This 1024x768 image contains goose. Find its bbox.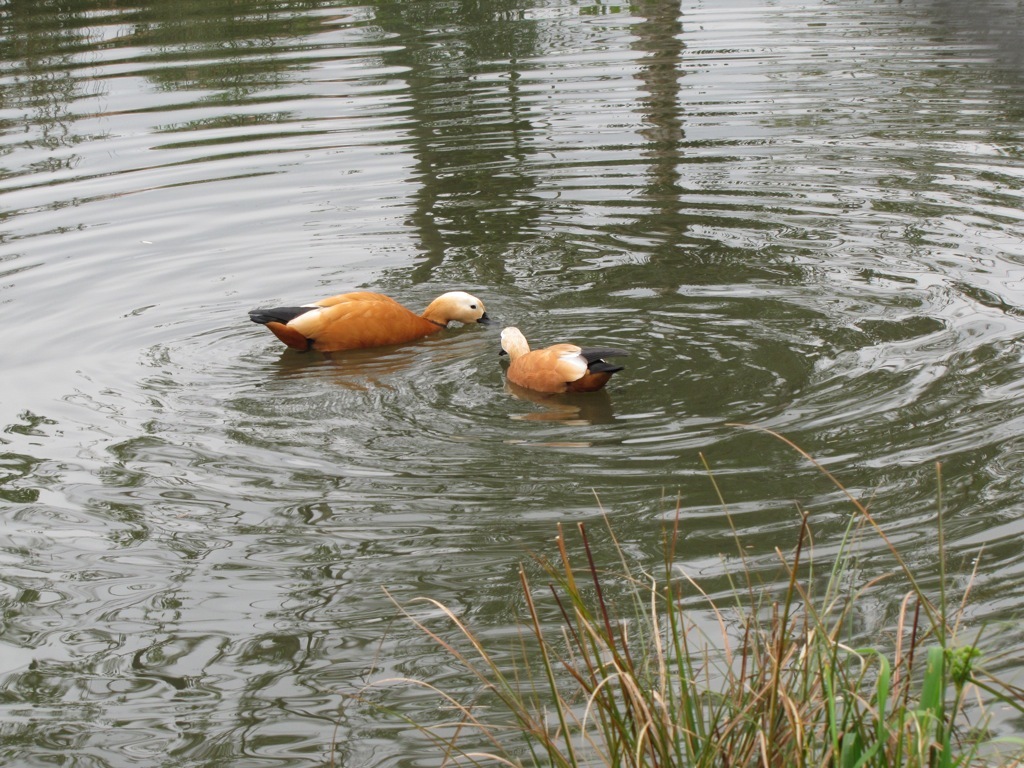
l=248, t=291, r=482, b=348.
